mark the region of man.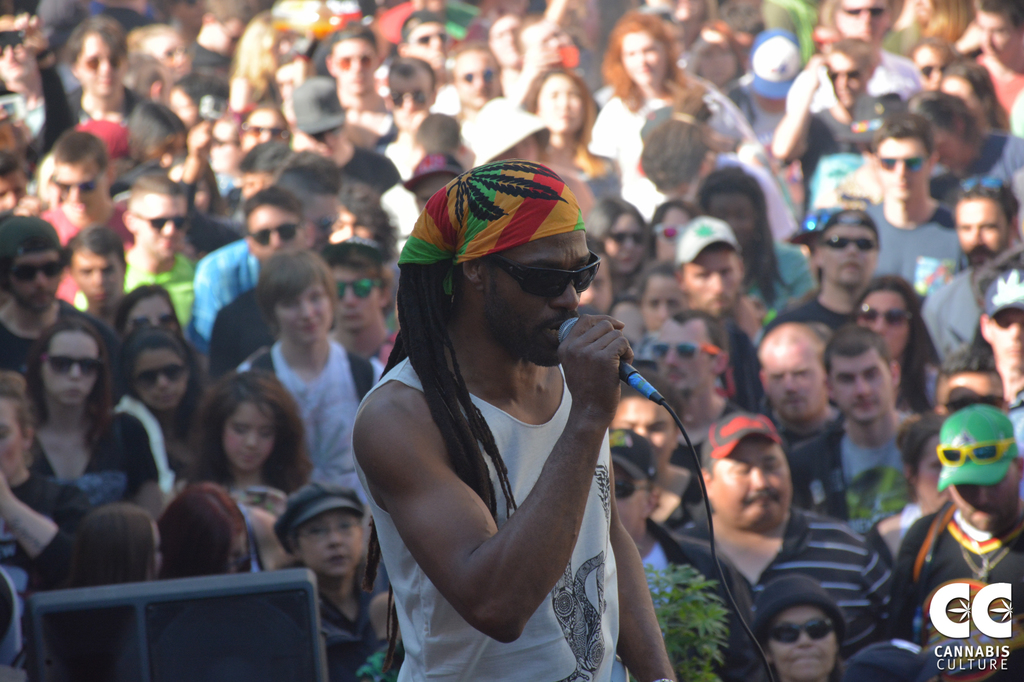
Region: left=0, top=212, right=77, bottom=385.
